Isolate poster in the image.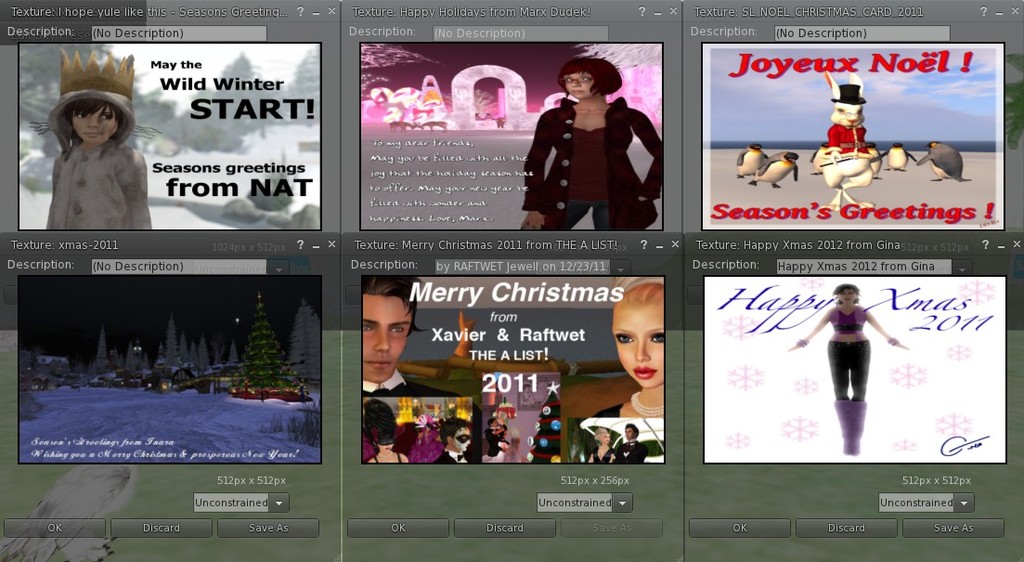
Isolated region: BBox(14, 42, 327, 231).
